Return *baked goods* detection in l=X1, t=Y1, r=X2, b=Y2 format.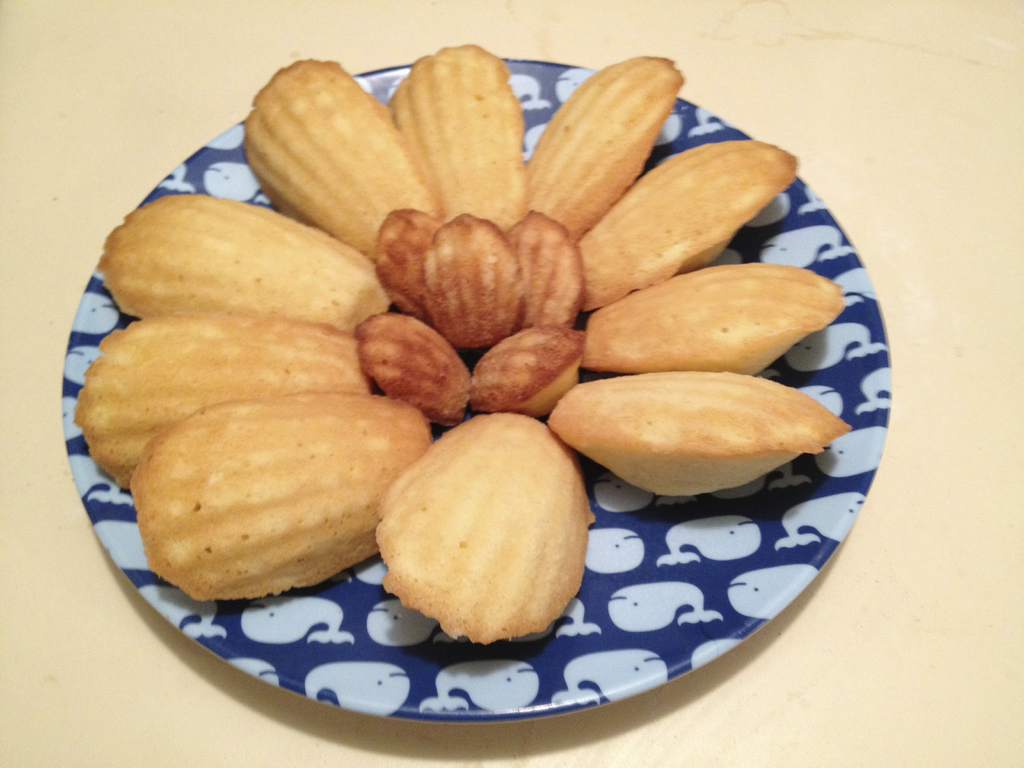
l=356, t=308, r=470, b=428.
